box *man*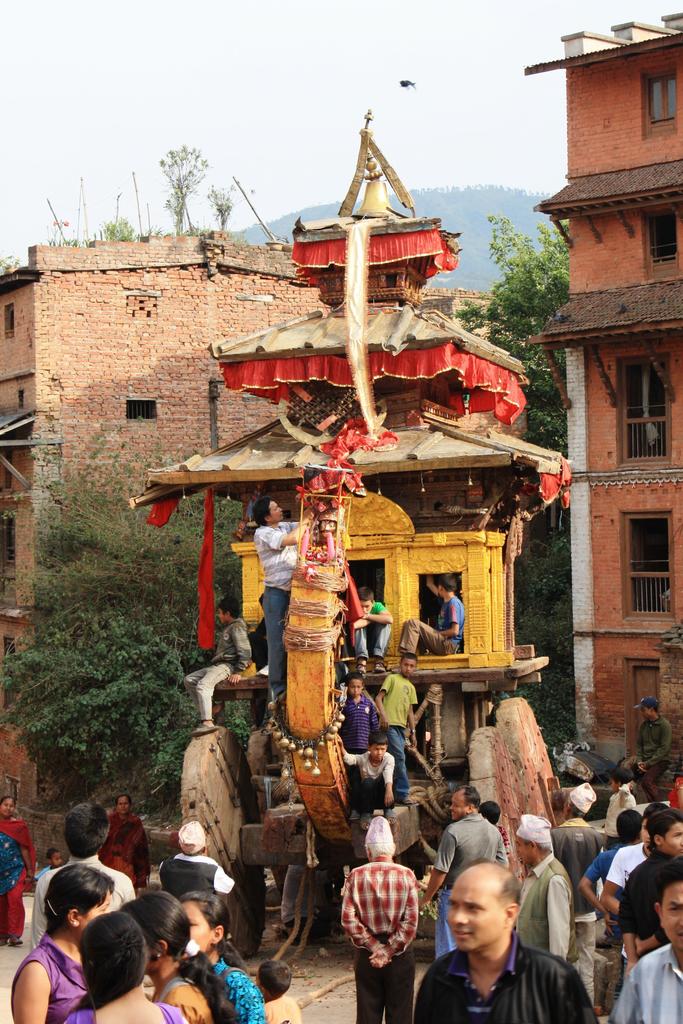
[left=255, top=495, right=315, bottom=709]
